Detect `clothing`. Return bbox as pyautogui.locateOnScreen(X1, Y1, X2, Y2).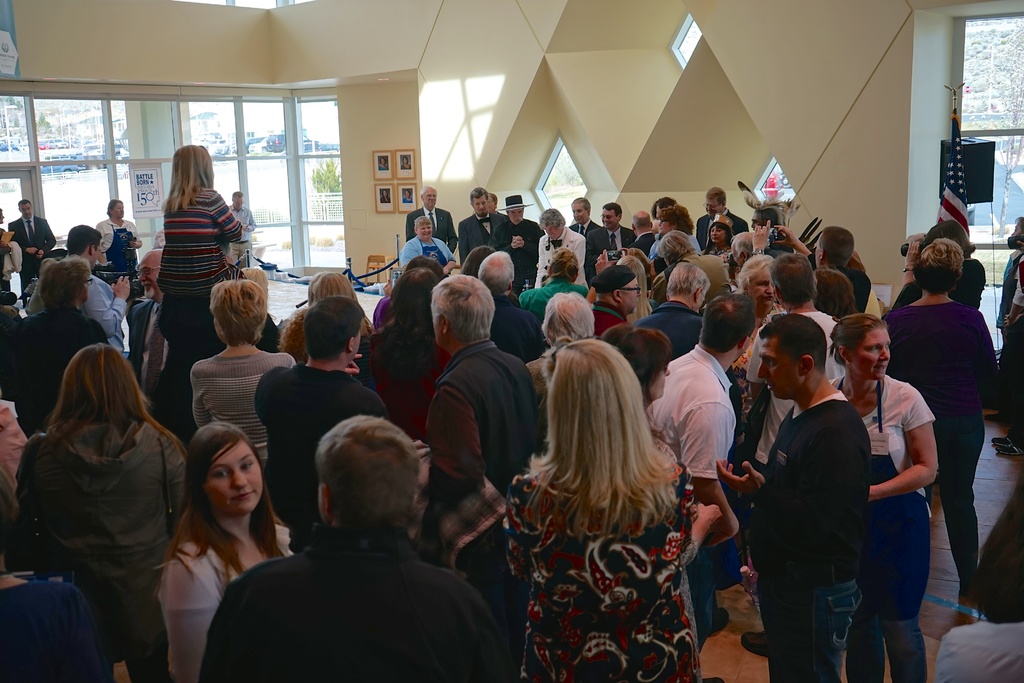
pyautogui.locateOnScreen(839, 370, 938, 682).
